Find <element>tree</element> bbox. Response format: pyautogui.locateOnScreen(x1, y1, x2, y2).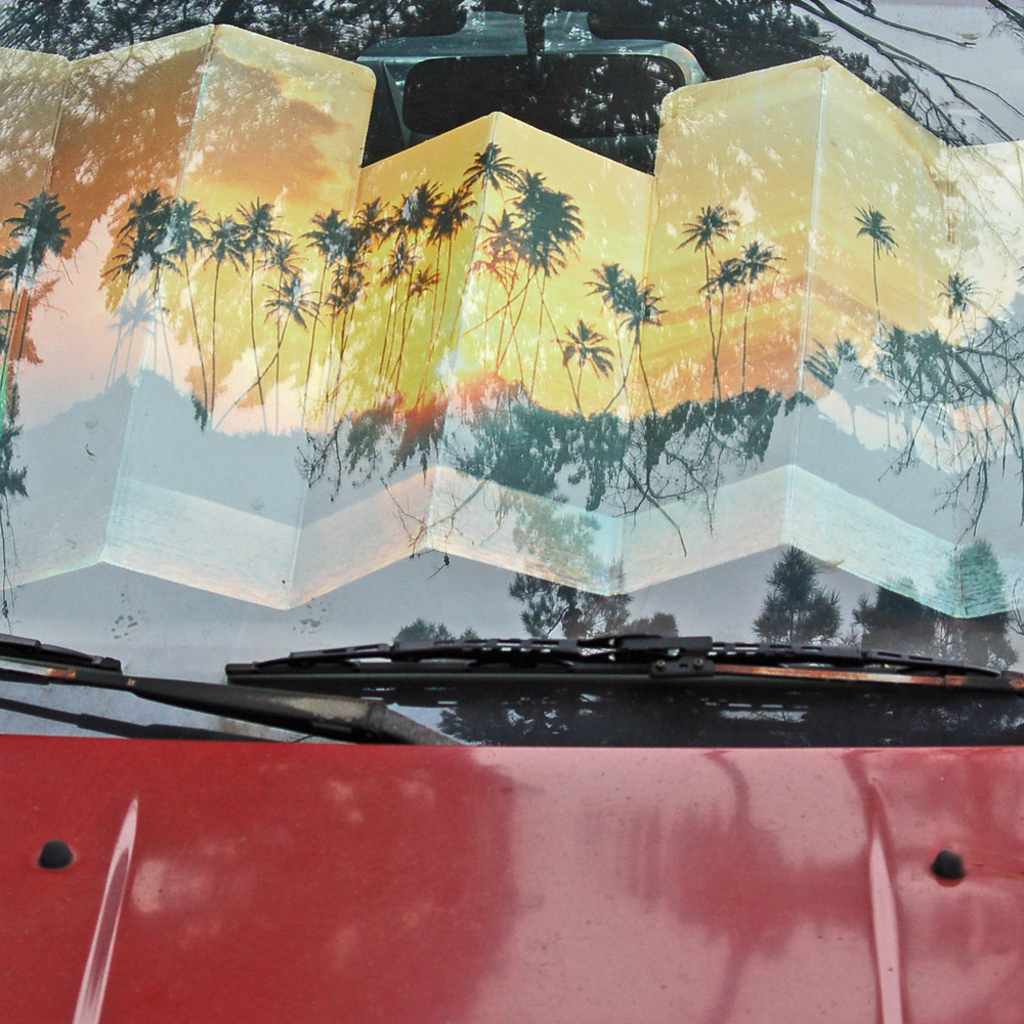
pyautogui.locateOnScreen(547, 319, 614, 416).
